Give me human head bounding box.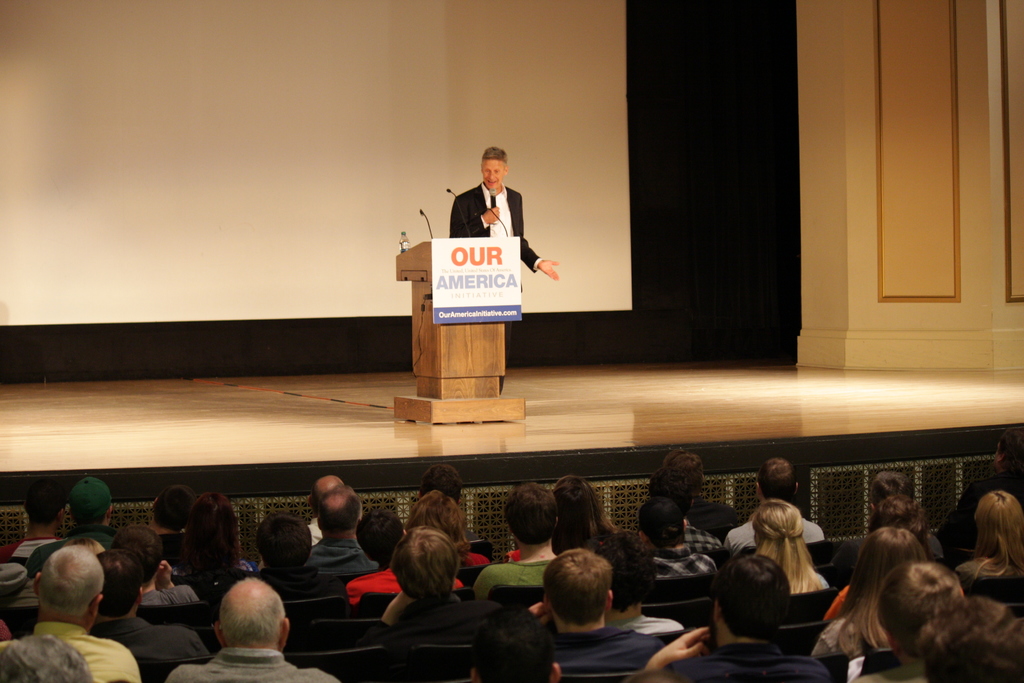
bbox=(639, 497, 687, 549).
